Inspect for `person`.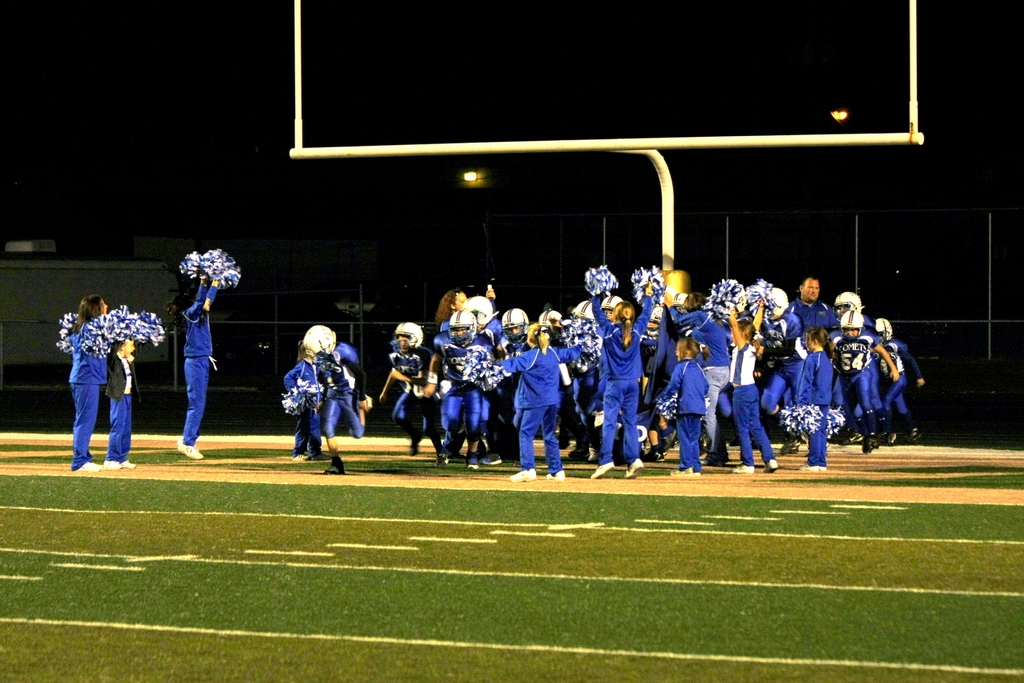
Inspection: 817/309/876/450.
